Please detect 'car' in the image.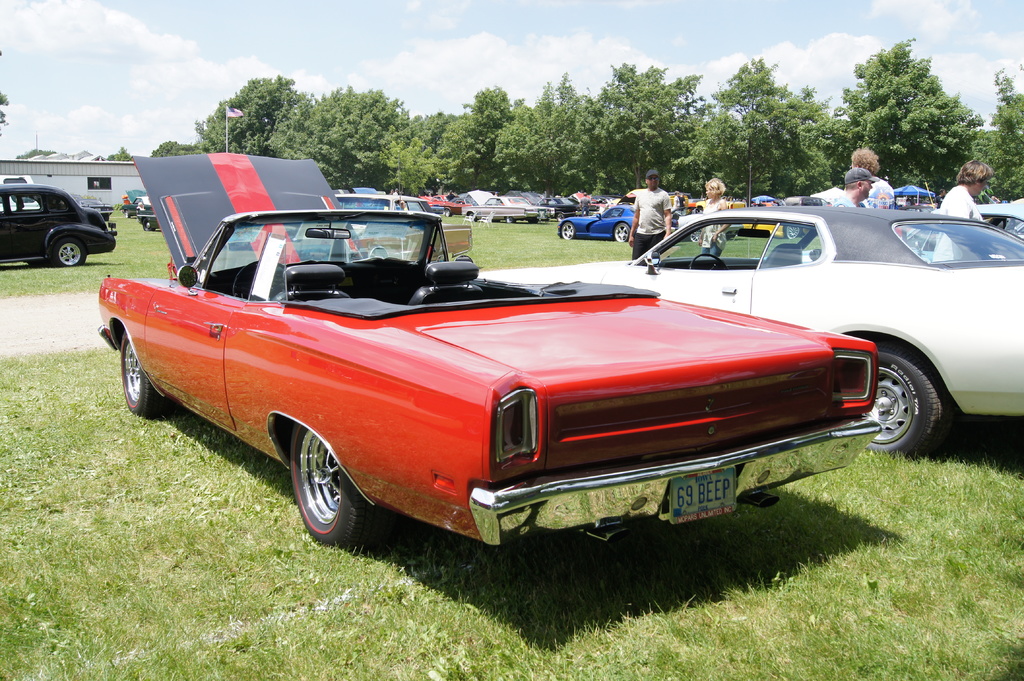
(0,186,117,264).
